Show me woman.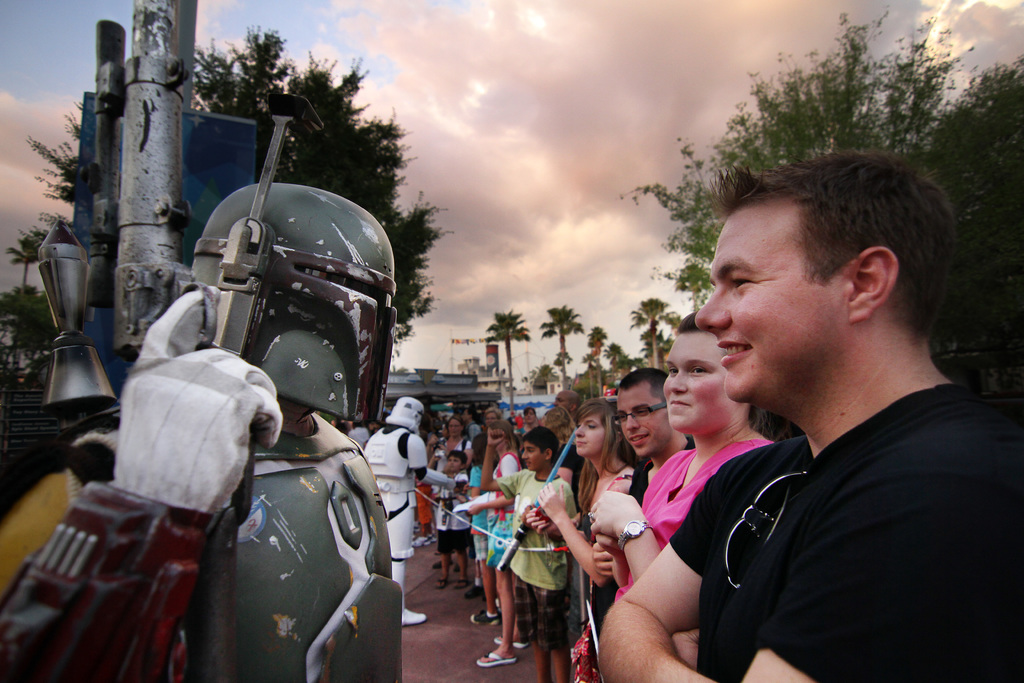
woman is here: <box>430,415,473,572</box>.
